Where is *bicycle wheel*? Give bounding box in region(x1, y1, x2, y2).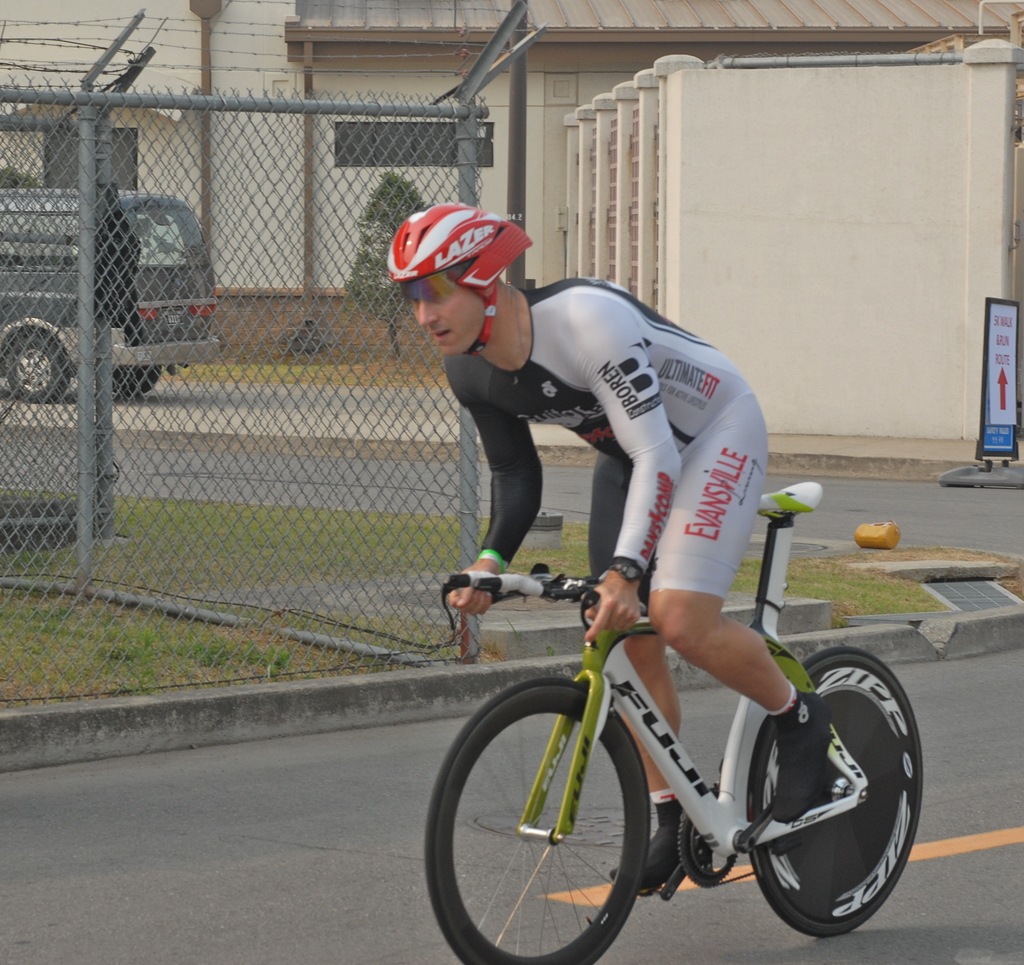
region(440, 691, 679, 964).
